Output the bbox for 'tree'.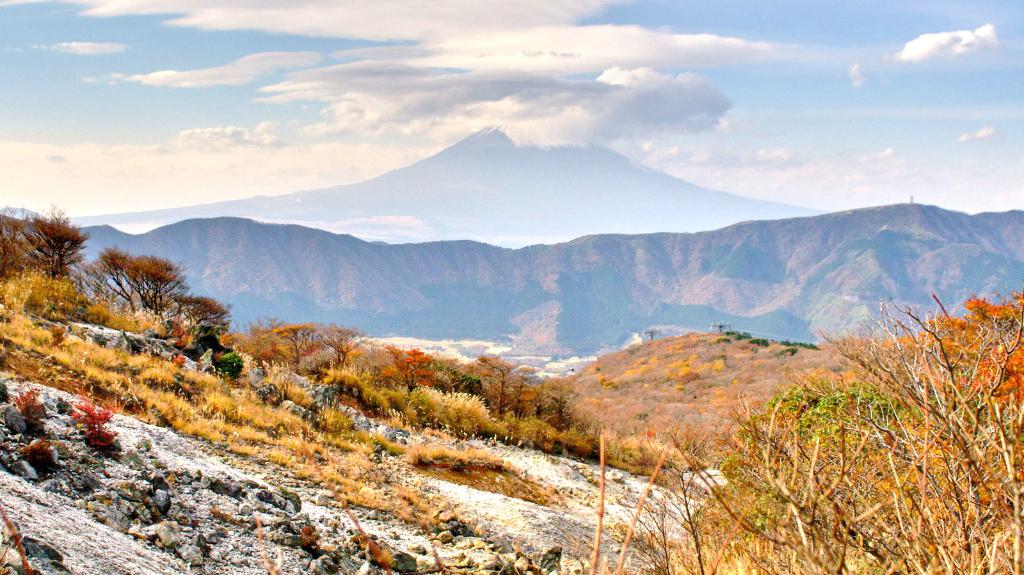
x1=0 y1=205 x2=91 y2=320.
